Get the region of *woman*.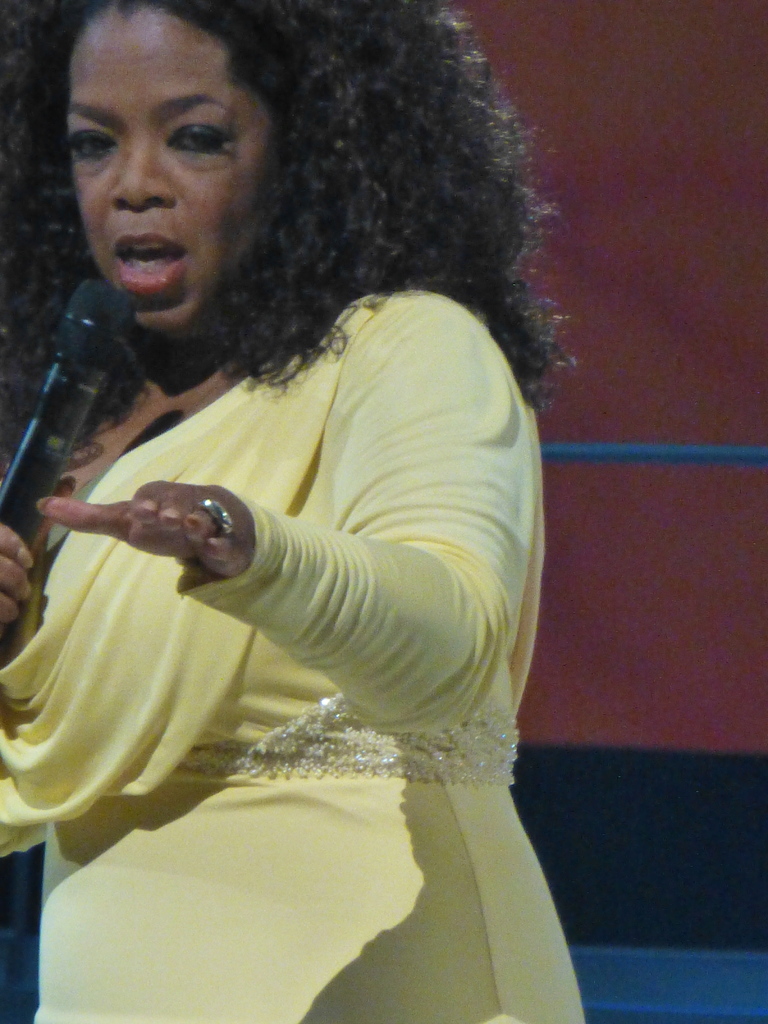
(x1=0, y1=3, x2=623, y2=990).
